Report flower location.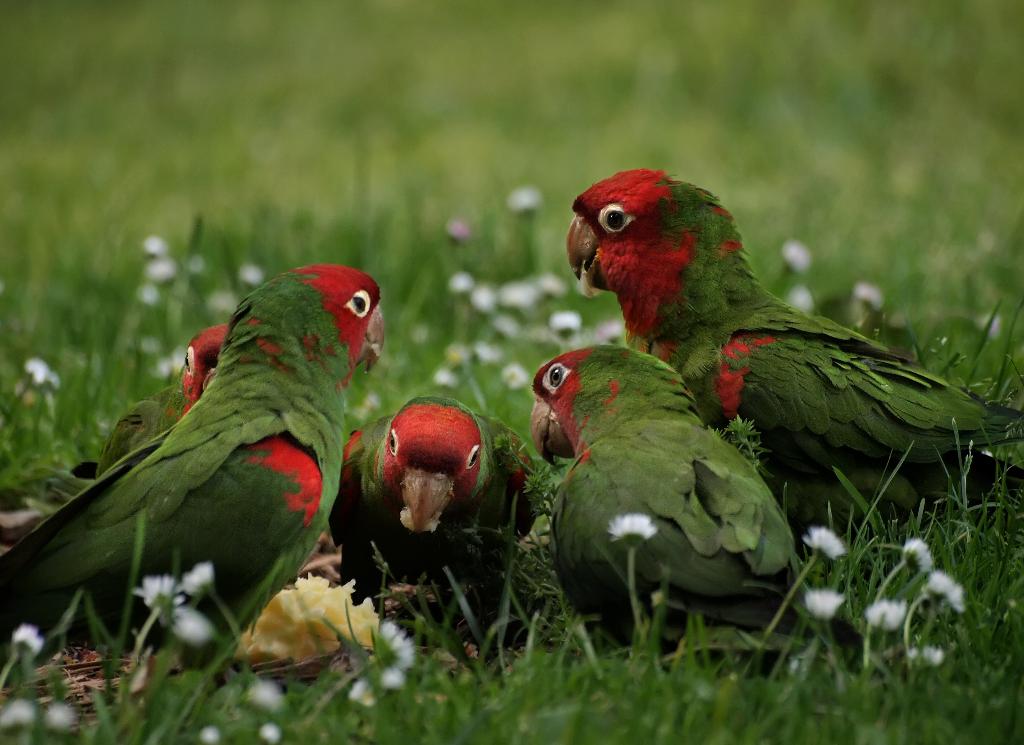
Report: (left=507, top=182, right=546, bottom=212).
